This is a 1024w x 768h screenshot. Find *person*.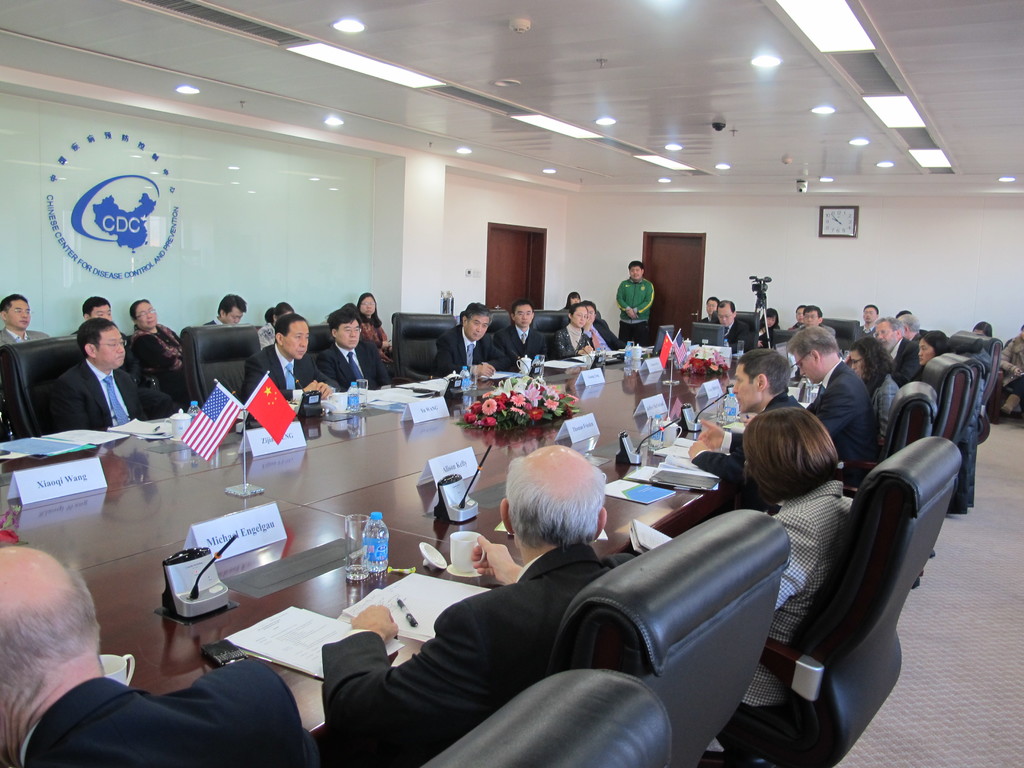
Bounding box: BBox(591, 301, 628, 362).
